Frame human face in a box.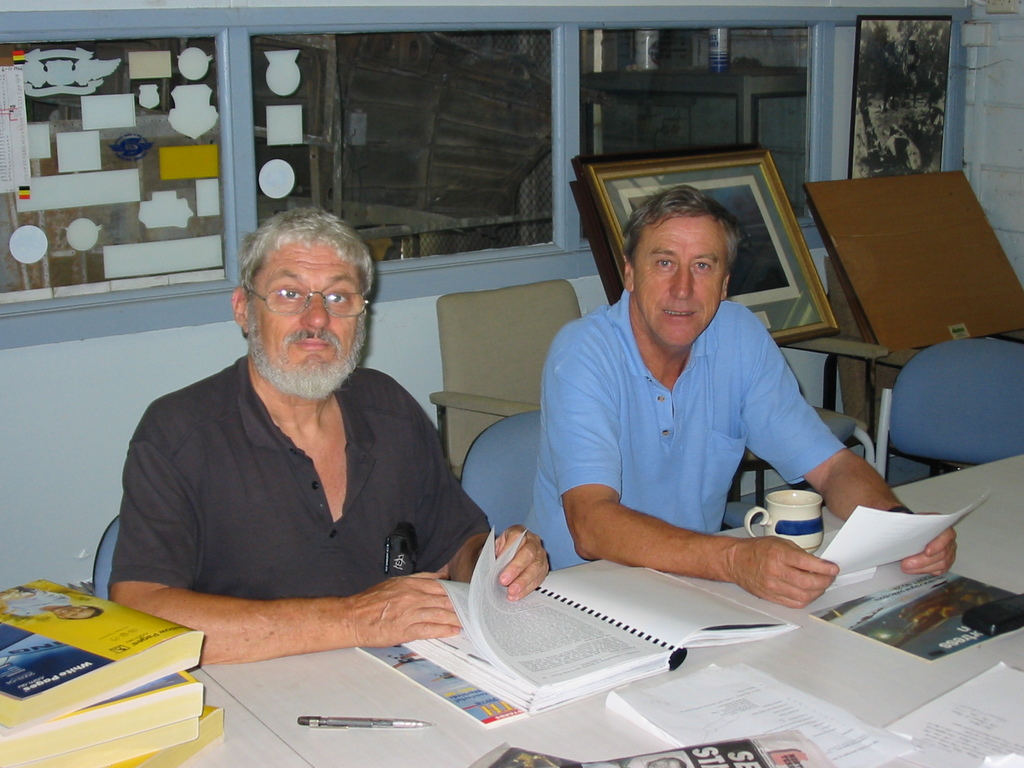
634,214,728,341.
